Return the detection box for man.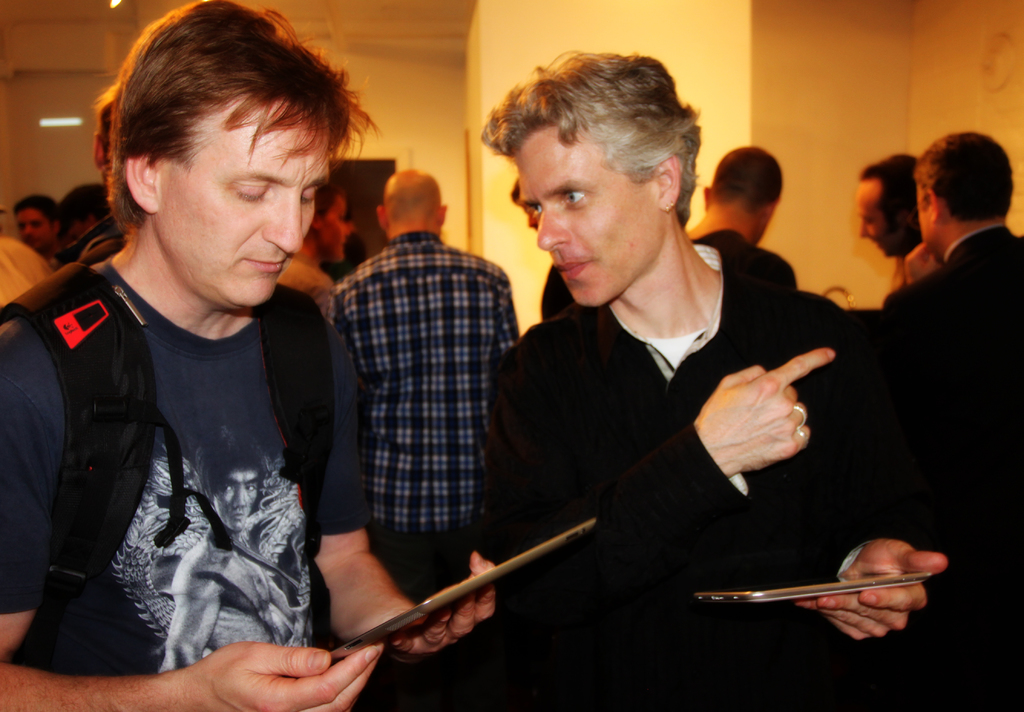
bbox=(688, 145, 799, 288).
